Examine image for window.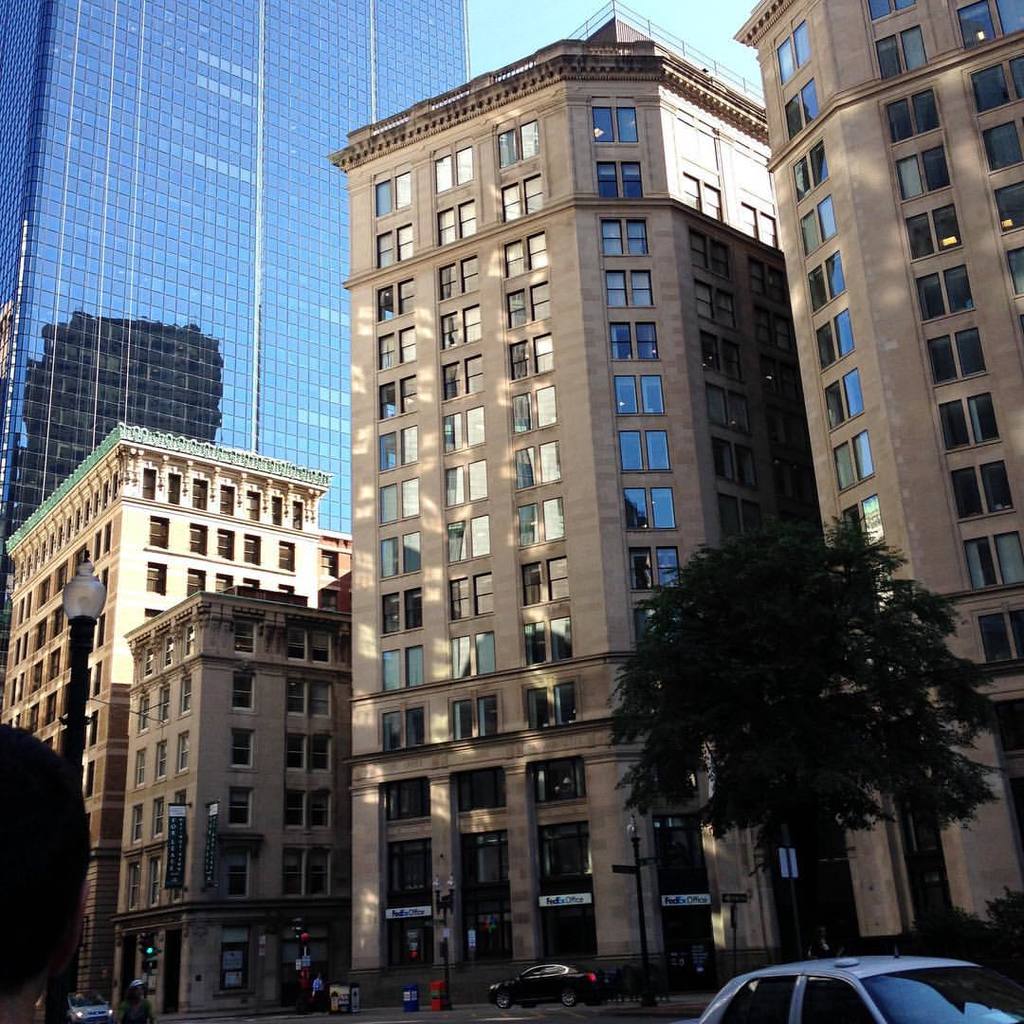
Examination result: select_region(719, 488, 768, 549).
